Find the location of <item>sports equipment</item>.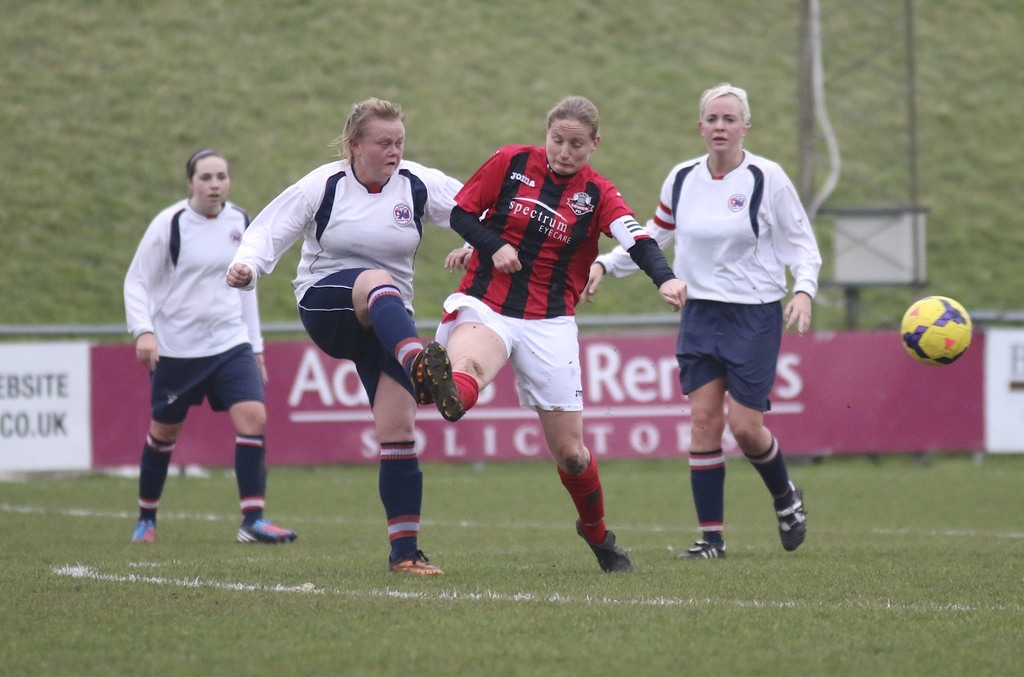
Location: box=[775, 470, 804, 548].
